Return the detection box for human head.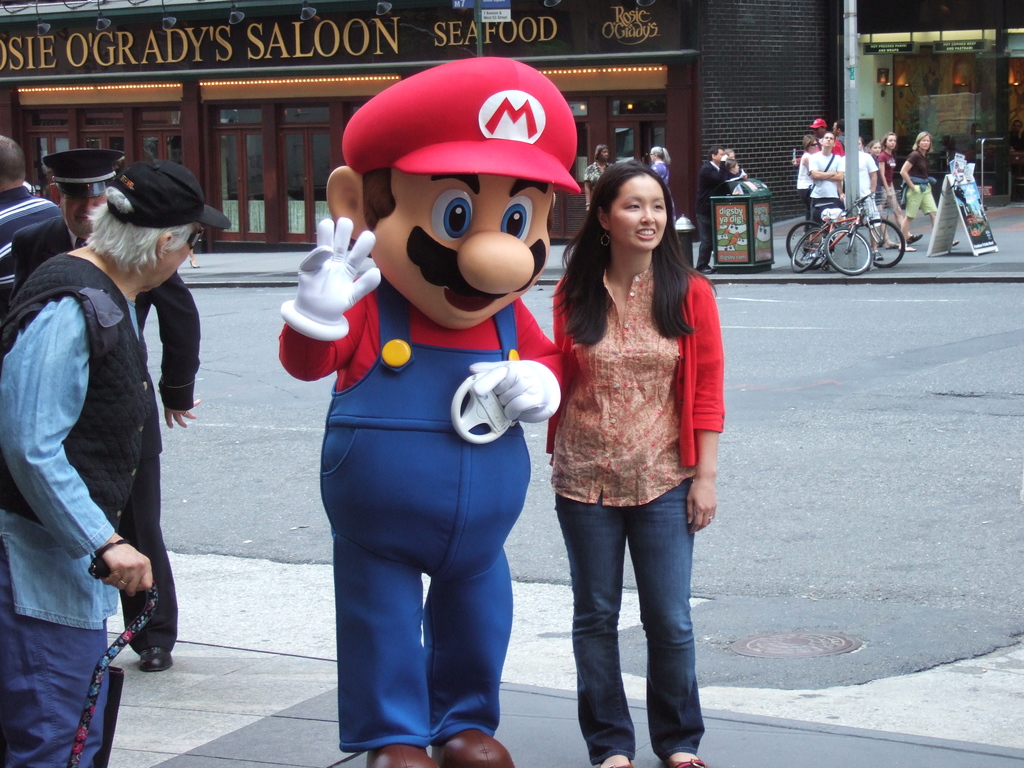
(812,121,826,136).
